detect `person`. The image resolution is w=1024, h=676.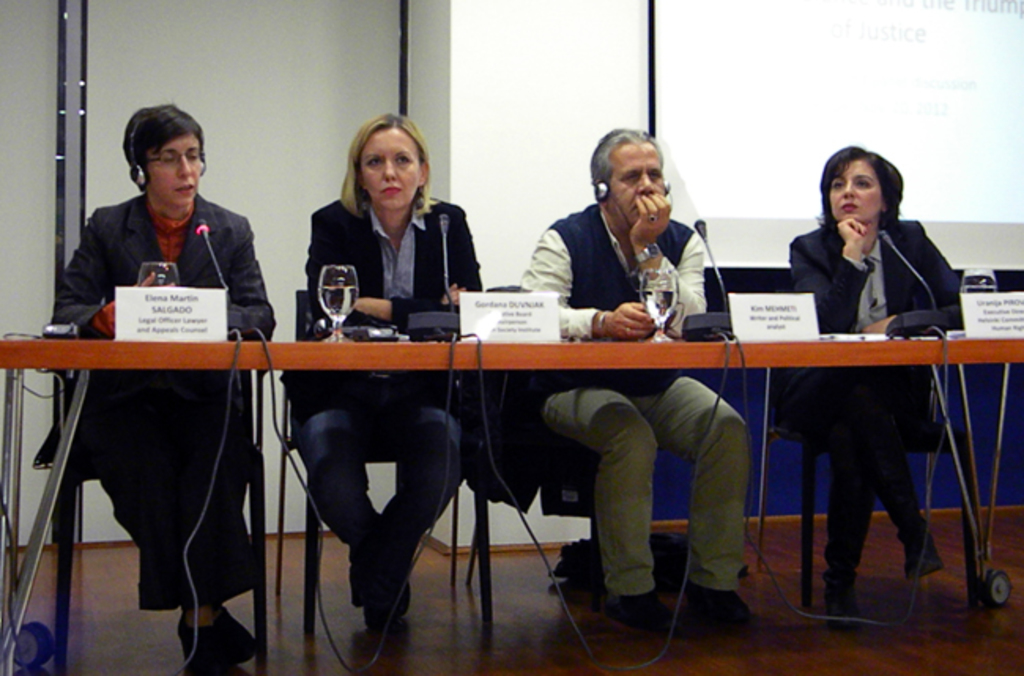
(left=39, top=87, right=273, bottom=648).
